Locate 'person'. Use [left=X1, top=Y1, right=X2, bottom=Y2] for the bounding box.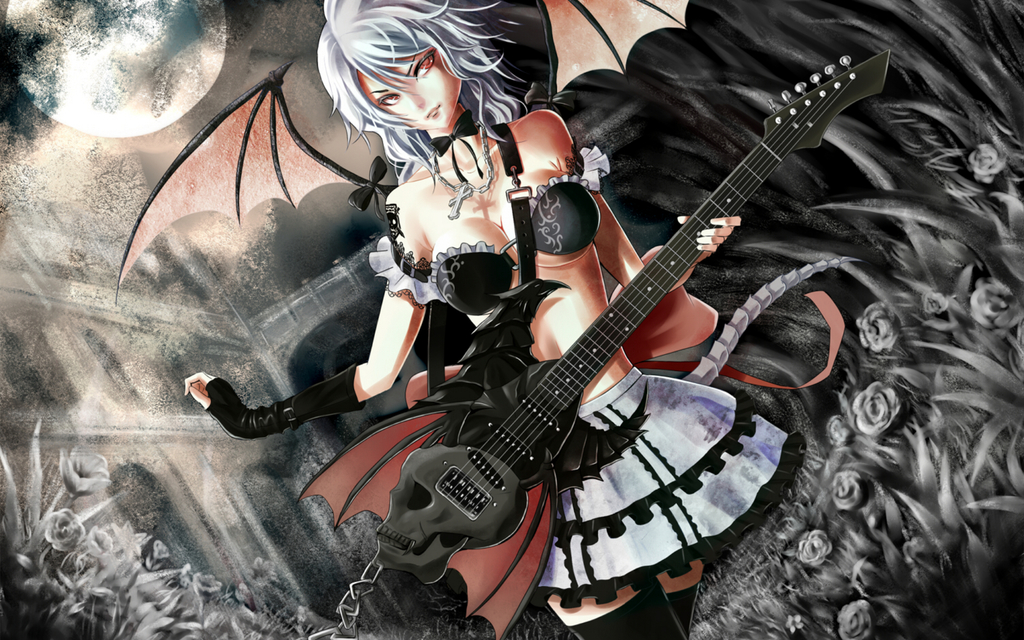
[left=179, top=0, right=848, bottom=639].
